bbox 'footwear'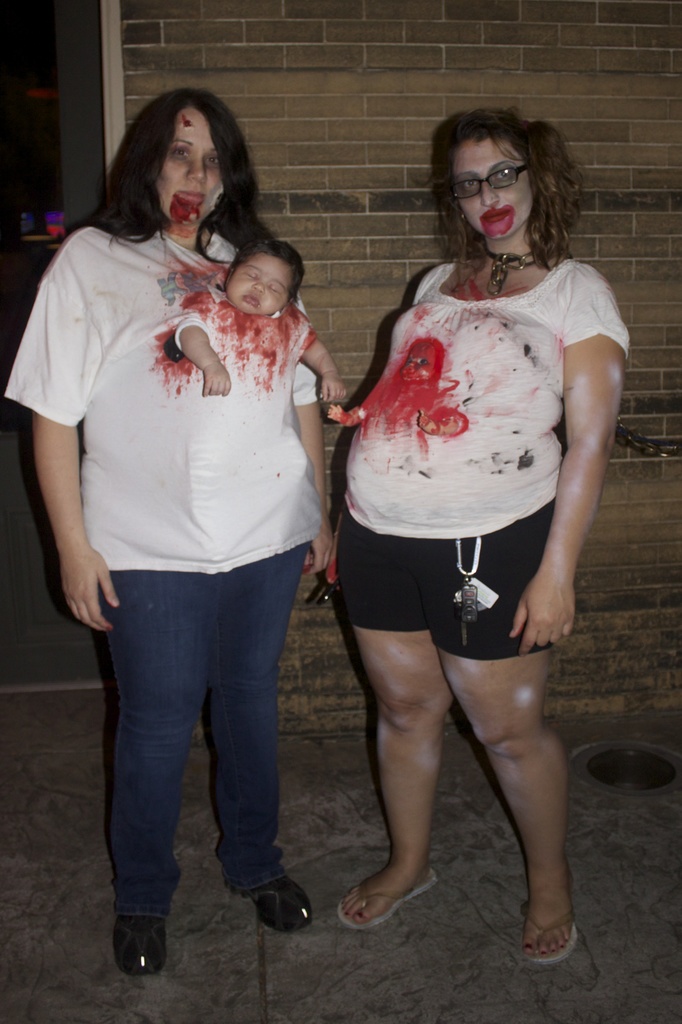
524, 920, 584, 963
